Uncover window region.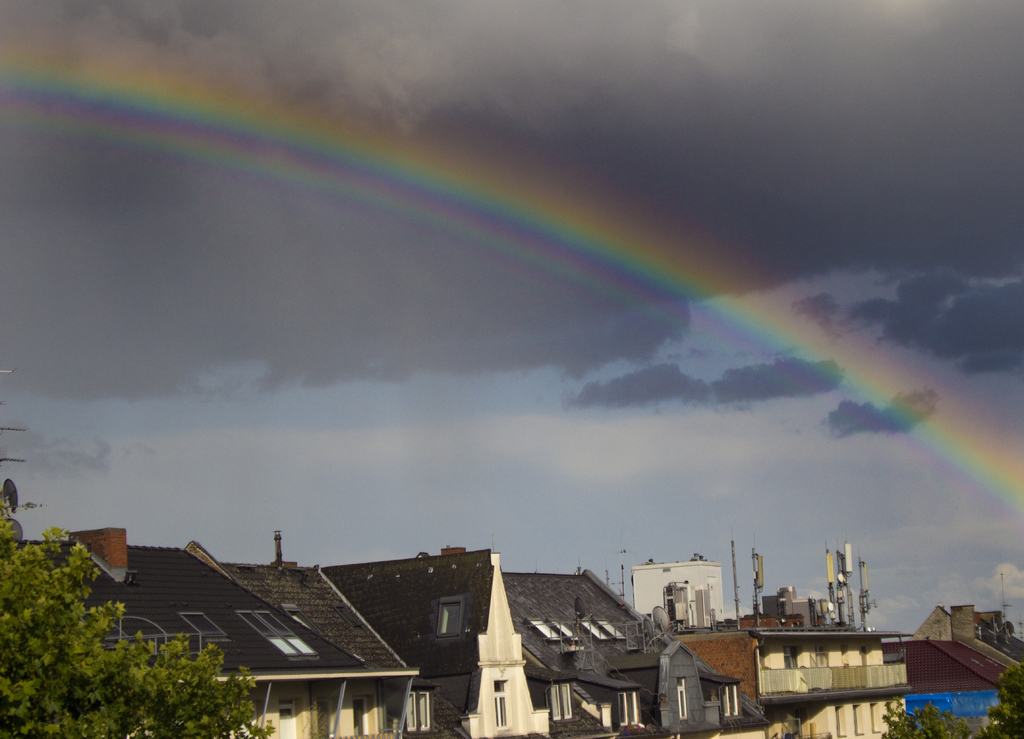
Uncovered: [435, 595, 461, 637].
